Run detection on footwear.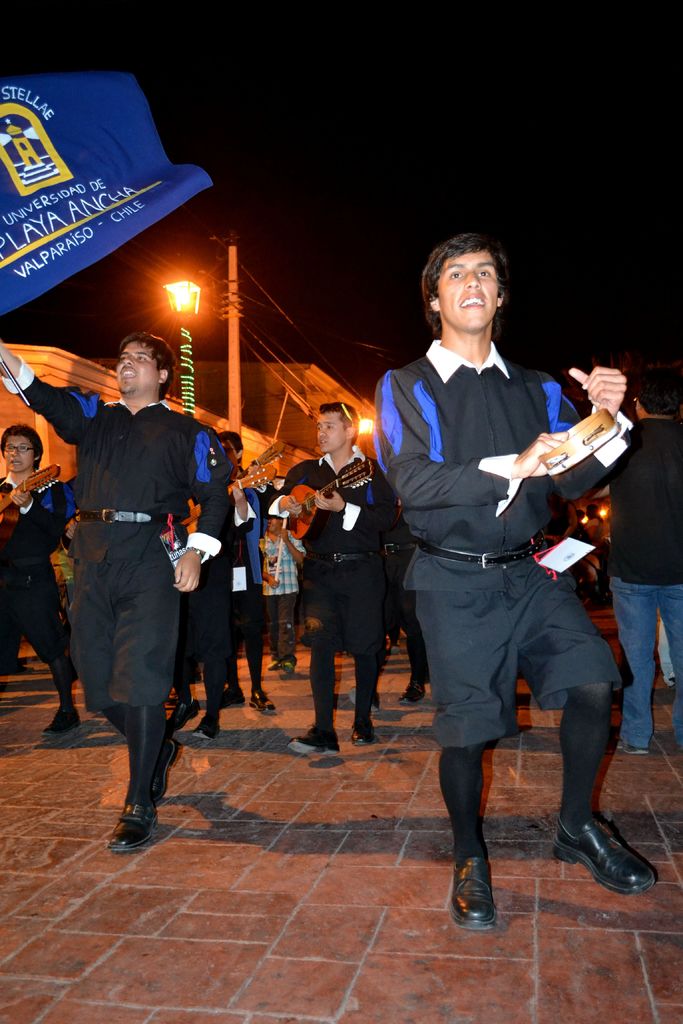
Result: (left=171, top=701, right=193, bottom=727).
